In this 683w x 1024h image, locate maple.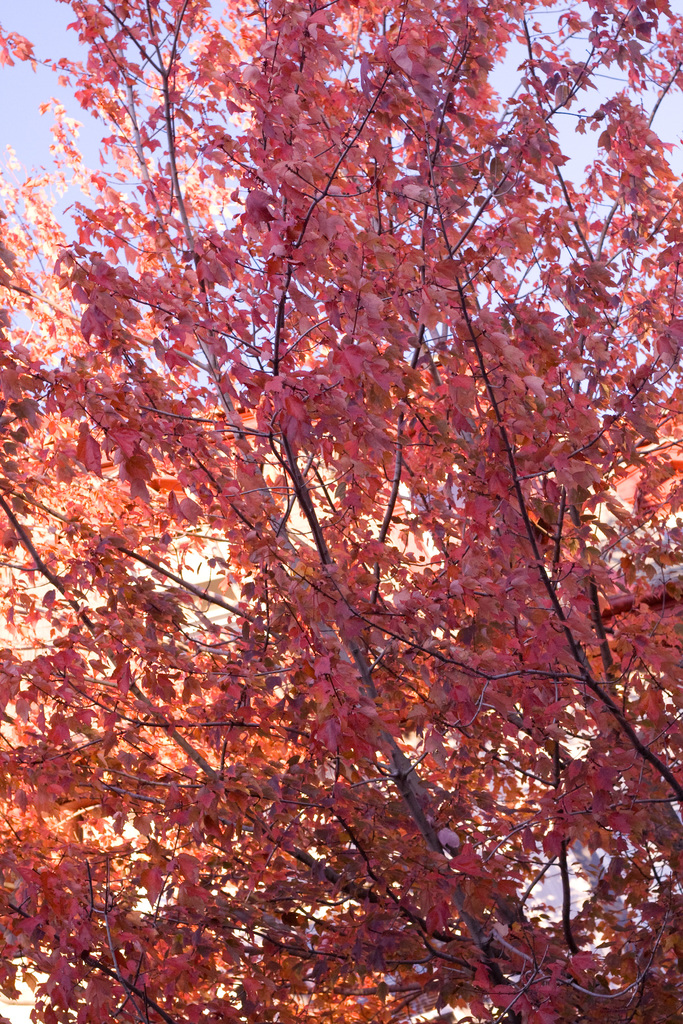
Bounding box: [0, 0, 676, 1023].
